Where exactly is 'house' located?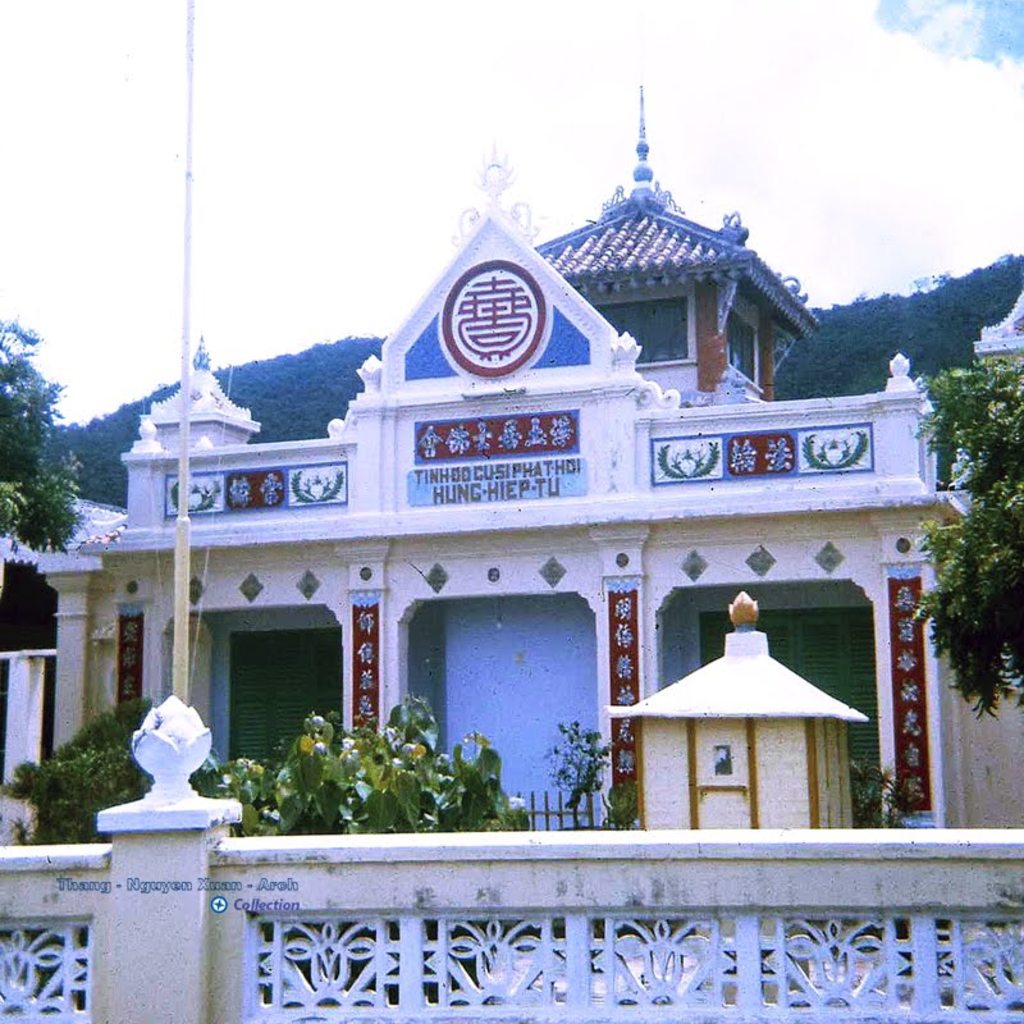
Its bounding box is <region>55, 147, 996, 905</region>.
